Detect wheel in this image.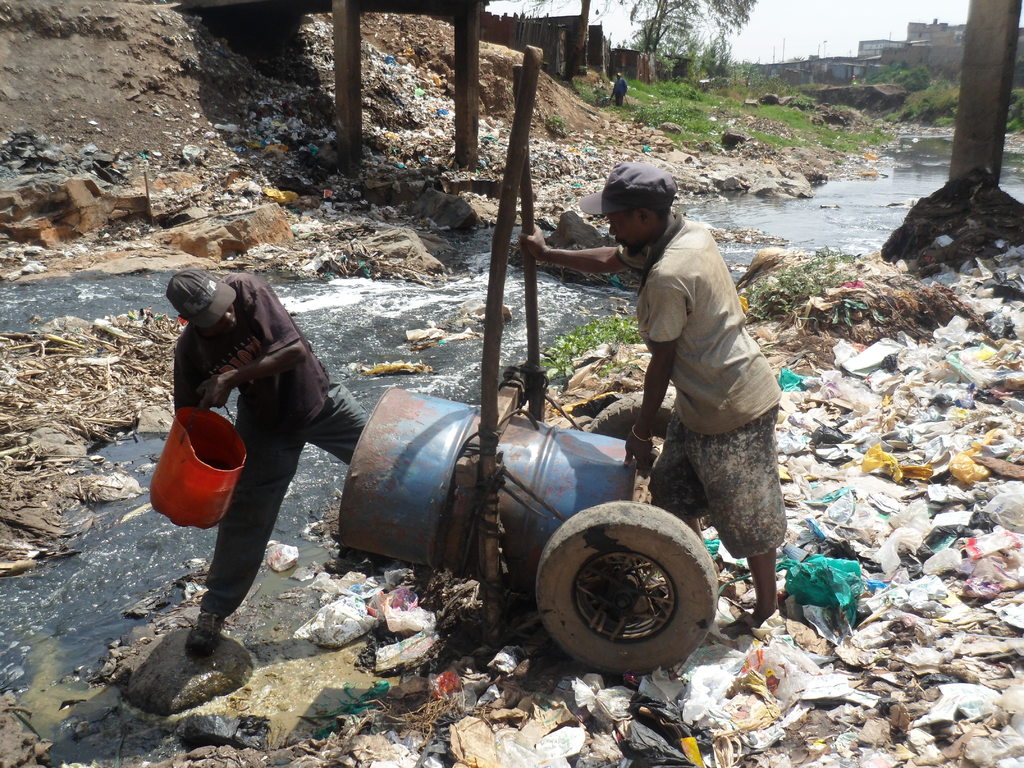
Detection: pyautogui.locateOnScreen(526, 522, 717, 677).
